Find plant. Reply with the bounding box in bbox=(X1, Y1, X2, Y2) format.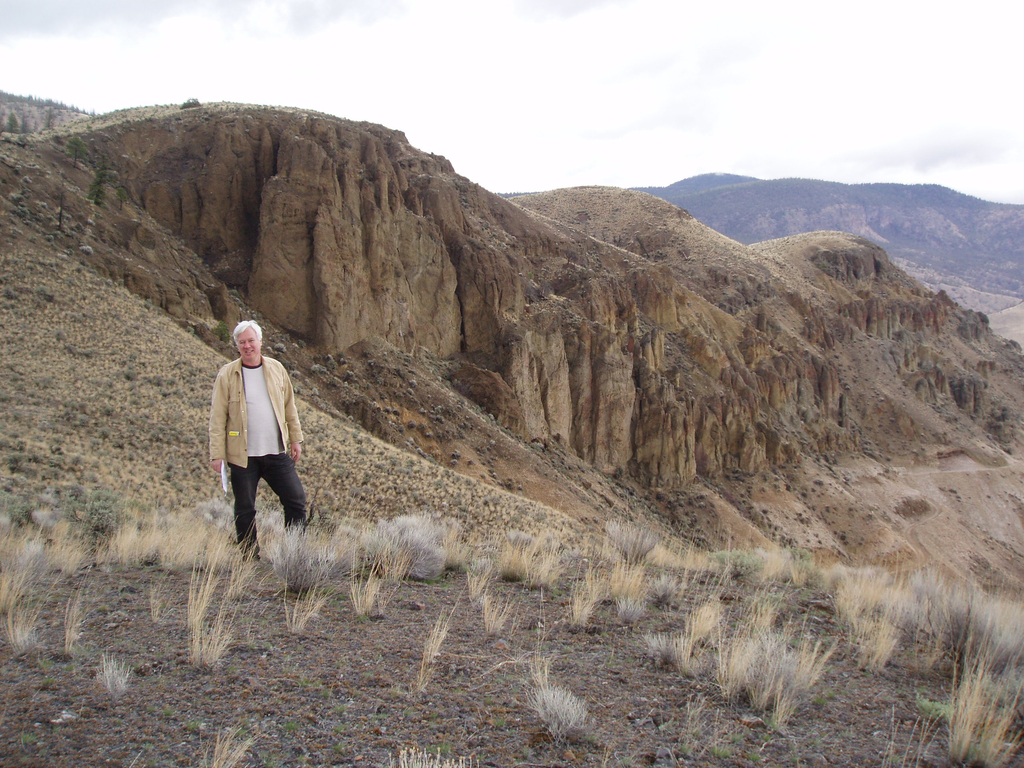
bbox=(415, 597, 461, 691).
